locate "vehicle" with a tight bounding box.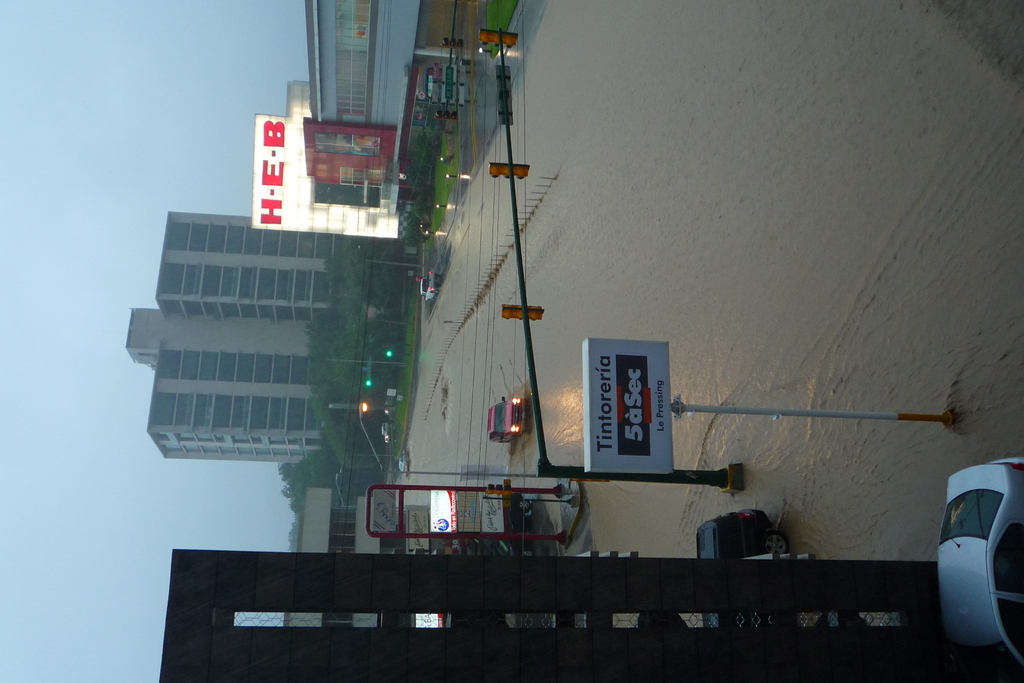
483/394/531/441.
